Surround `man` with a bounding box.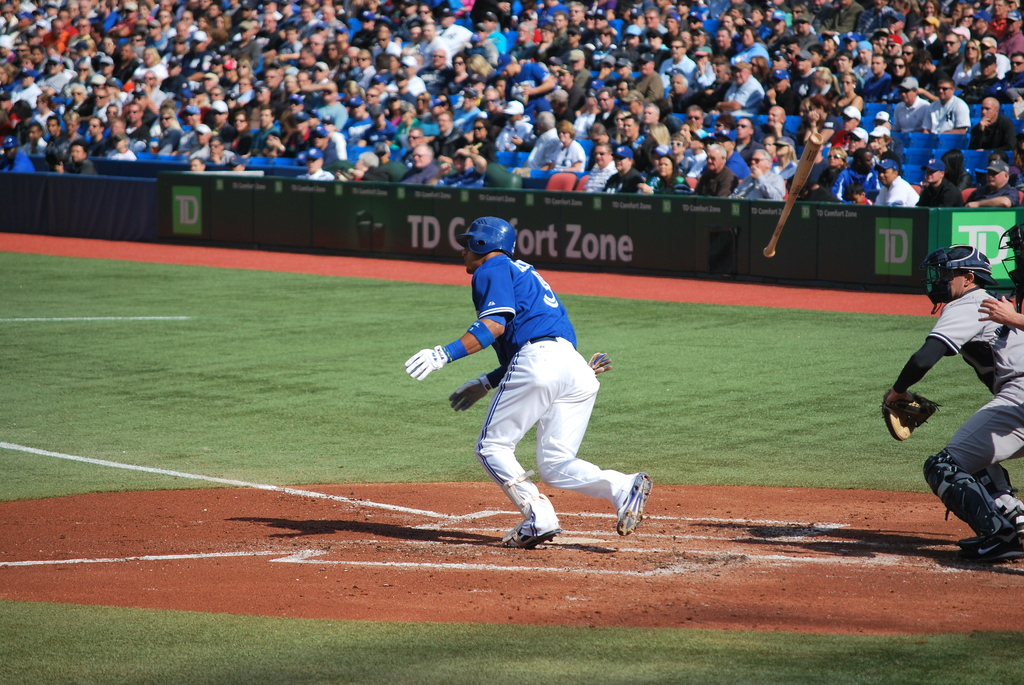
208 135 233 161.
